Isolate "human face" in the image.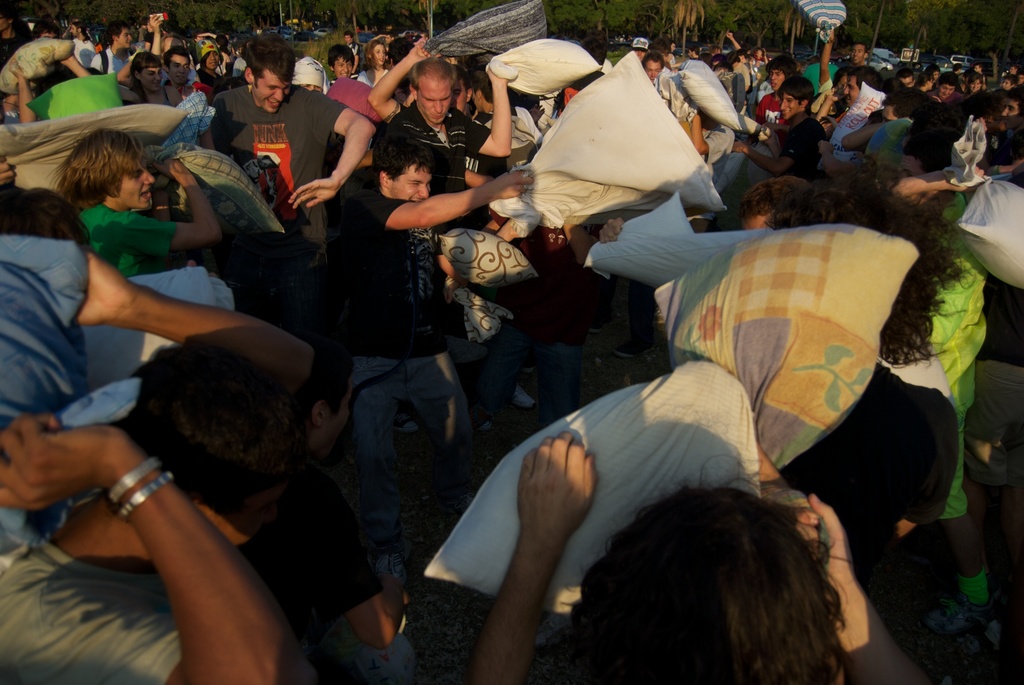
Isolated region: region(1001, 97, 1020, 118).
